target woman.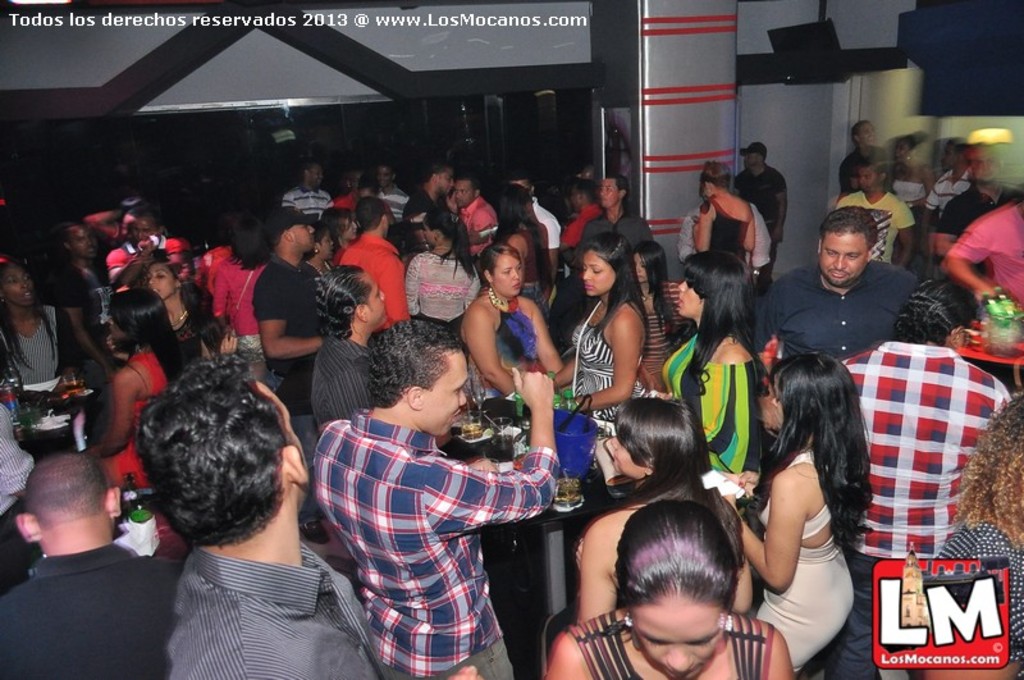
Target region: 575:398:751:622.
